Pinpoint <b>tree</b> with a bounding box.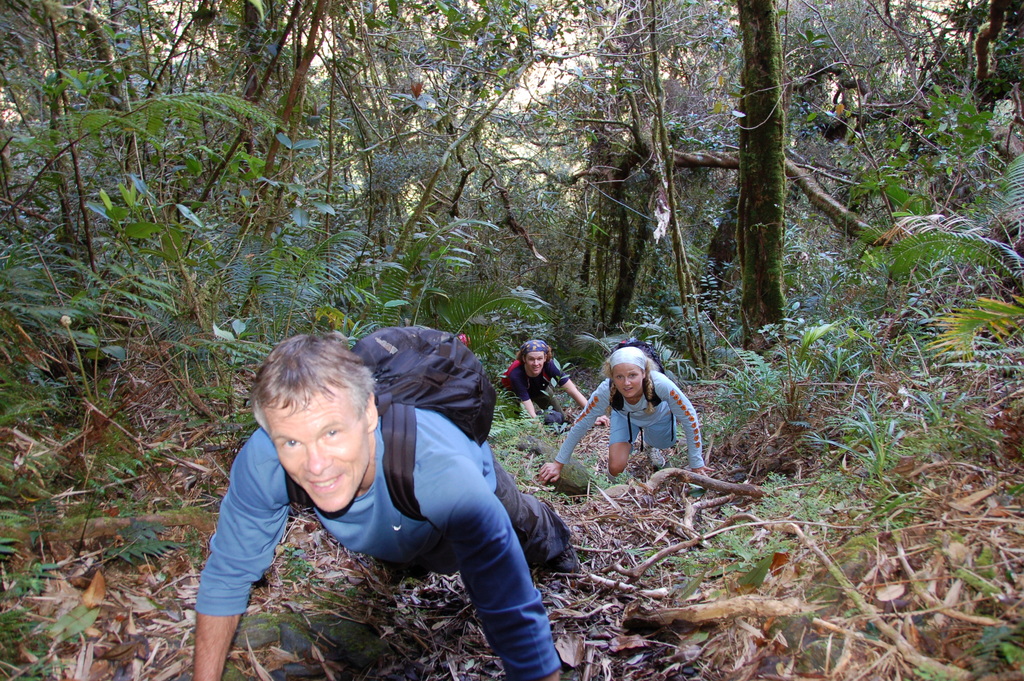
{"left": 0, "top": 0, "right": 1019, "bottom": 675}.
